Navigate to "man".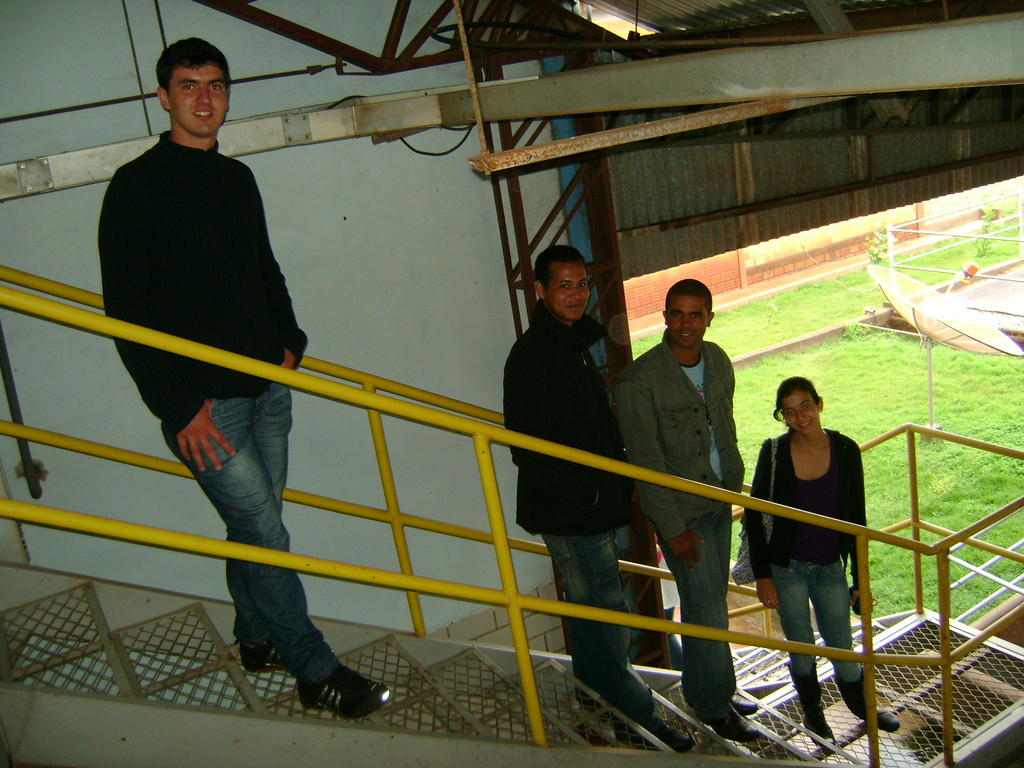
Navigation target: locate(95, 29, 399, 724).
